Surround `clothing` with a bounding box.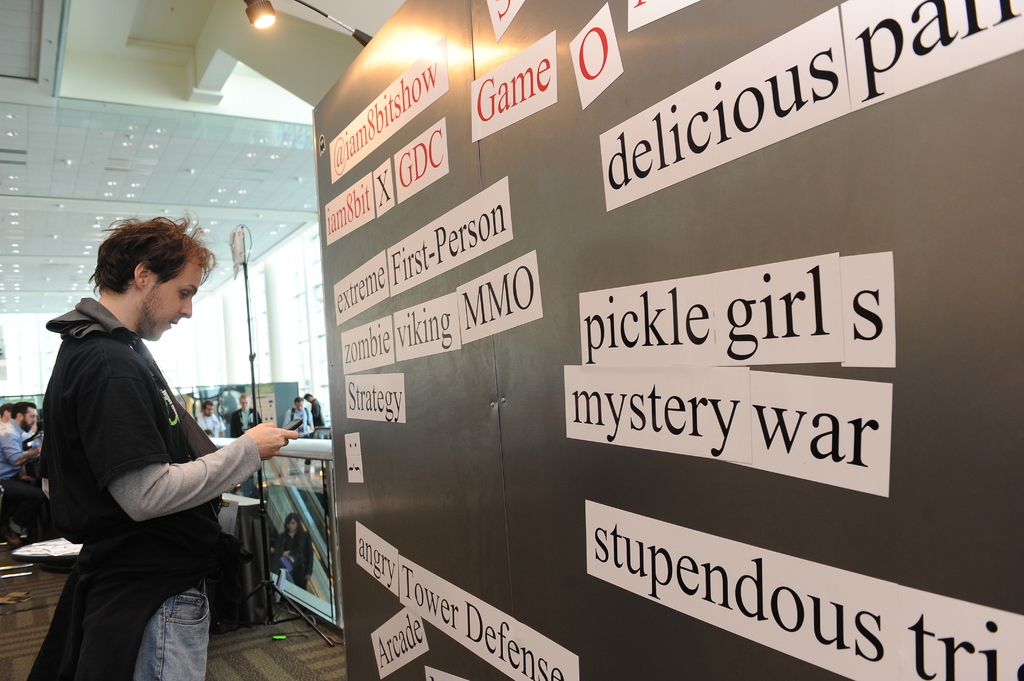
[left=1, top=417, right=24, bottom=492].
